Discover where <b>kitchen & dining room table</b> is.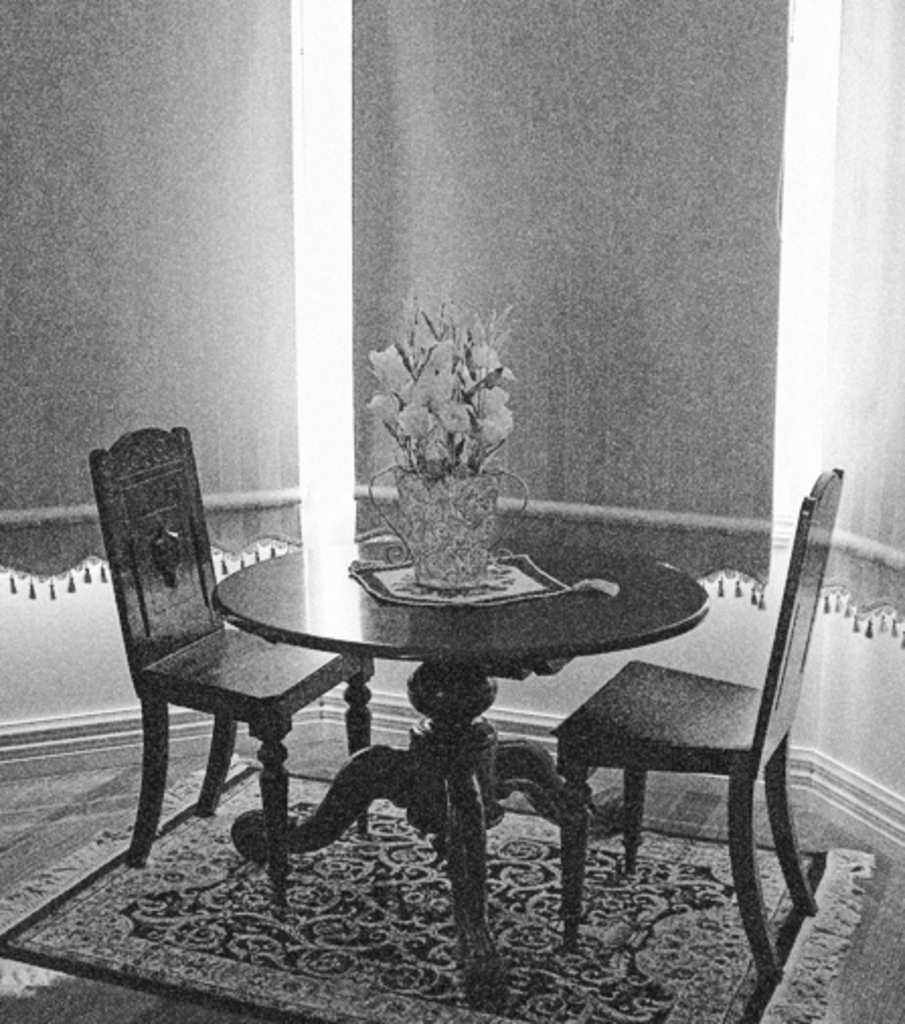
Discovered at [left=87, top=423, right=842, bottom=1008].
